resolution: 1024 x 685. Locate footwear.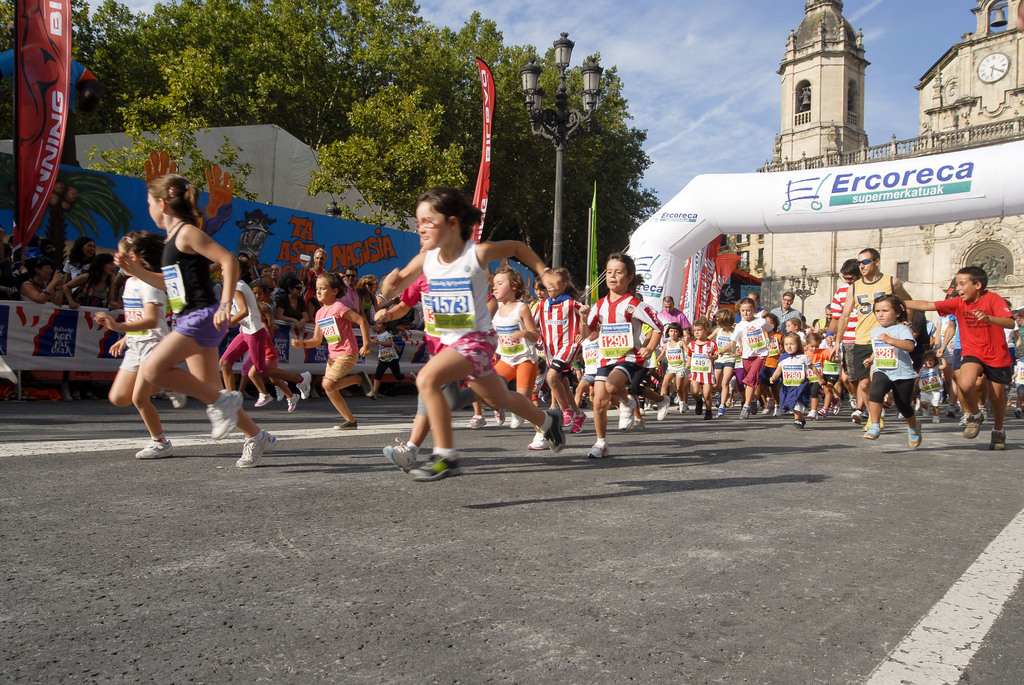
{"left": 908, "top": 421, "right": 922, "bottom": 450}.
